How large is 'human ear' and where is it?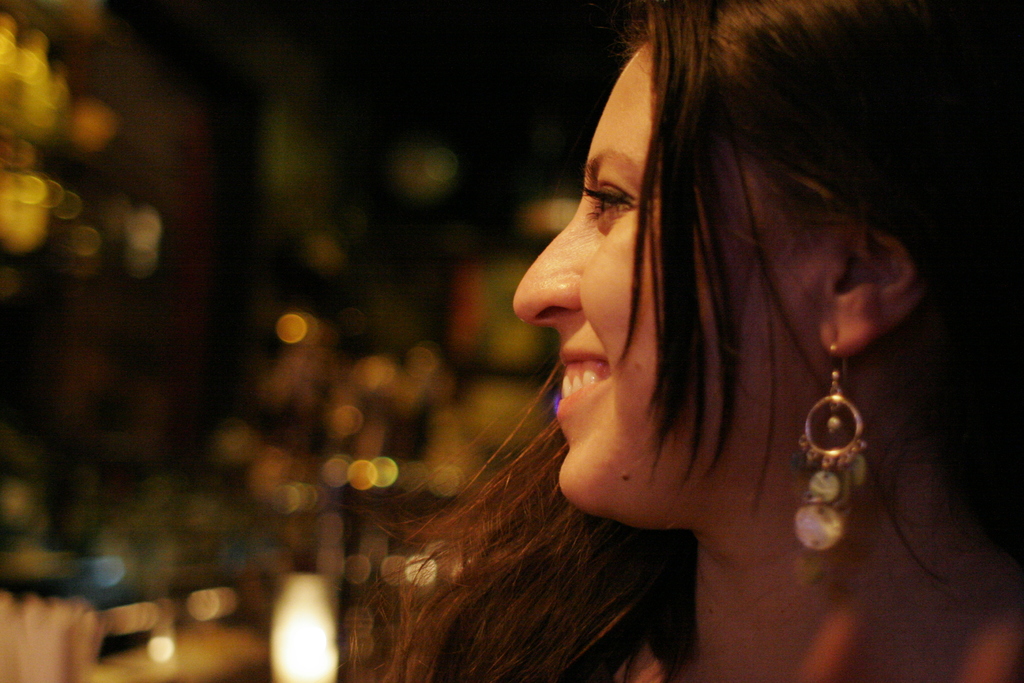
Bounding box: {"x1": 814, "y1": 176, "x2": 941, "y2": 362}.
